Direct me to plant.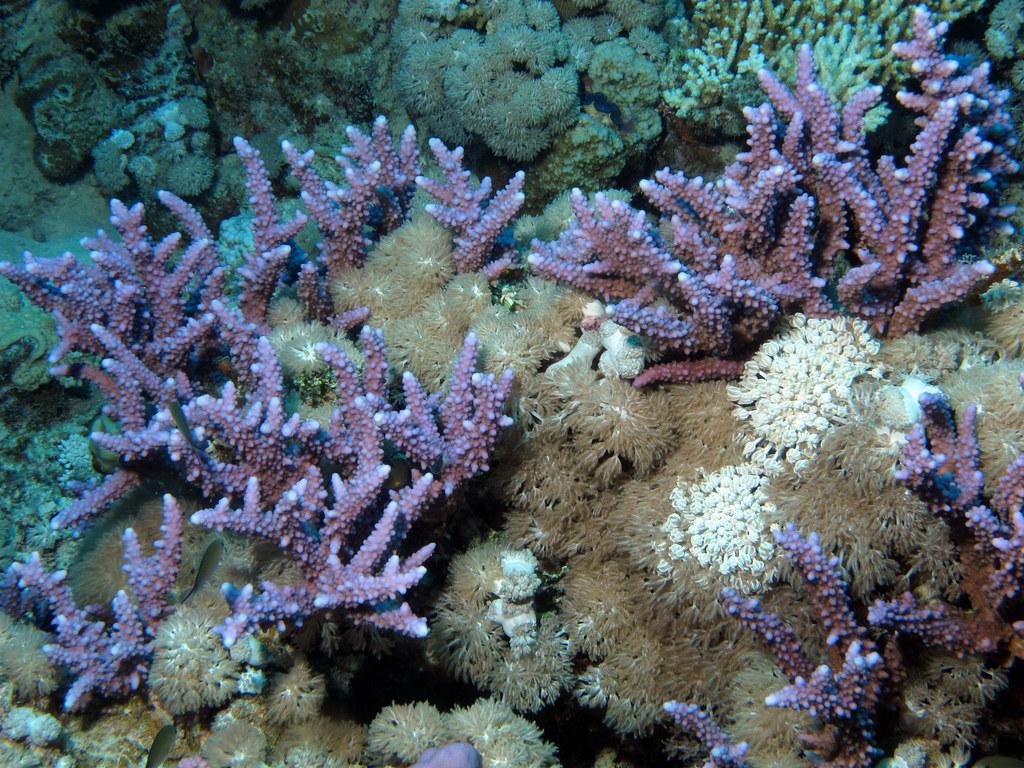
Direction: x1=523 y1=44 x2=1023 y2=382.
